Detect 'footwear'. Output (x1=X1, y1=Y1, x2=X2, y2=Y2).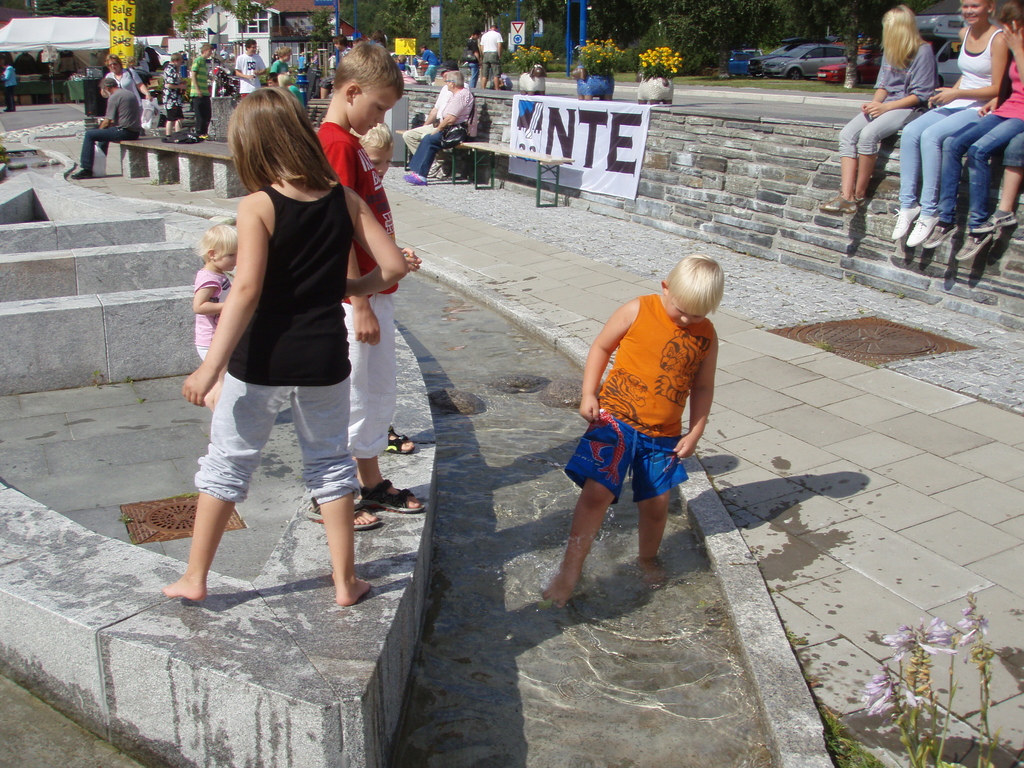
(x1=948, y1=232, x2=990, y2=264).
